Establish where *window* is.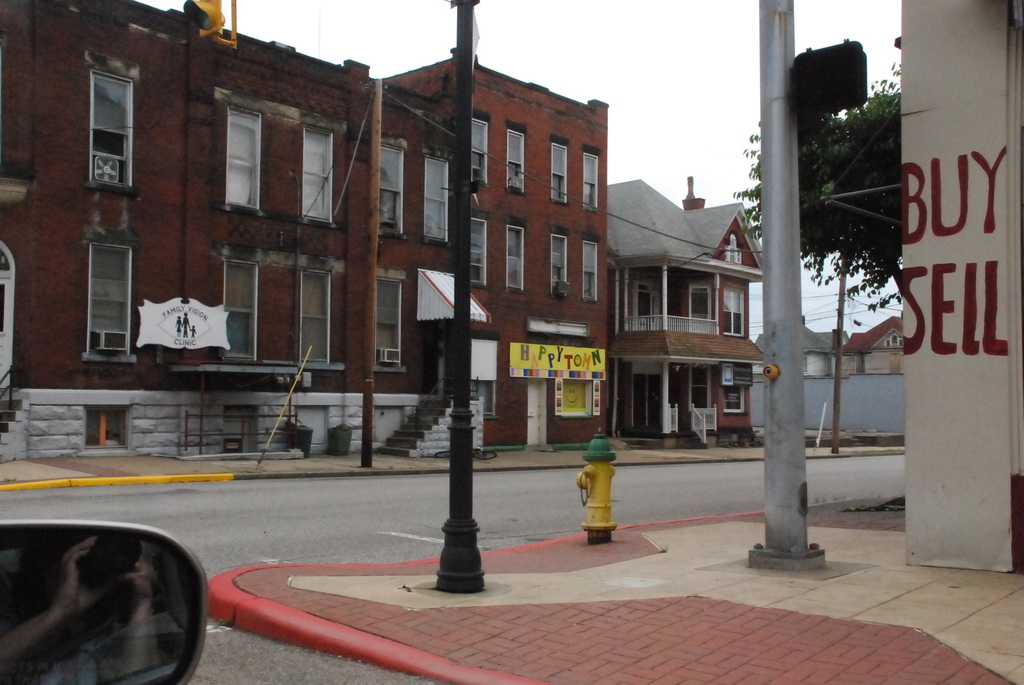
Established at 301, 125, 337, 228.
